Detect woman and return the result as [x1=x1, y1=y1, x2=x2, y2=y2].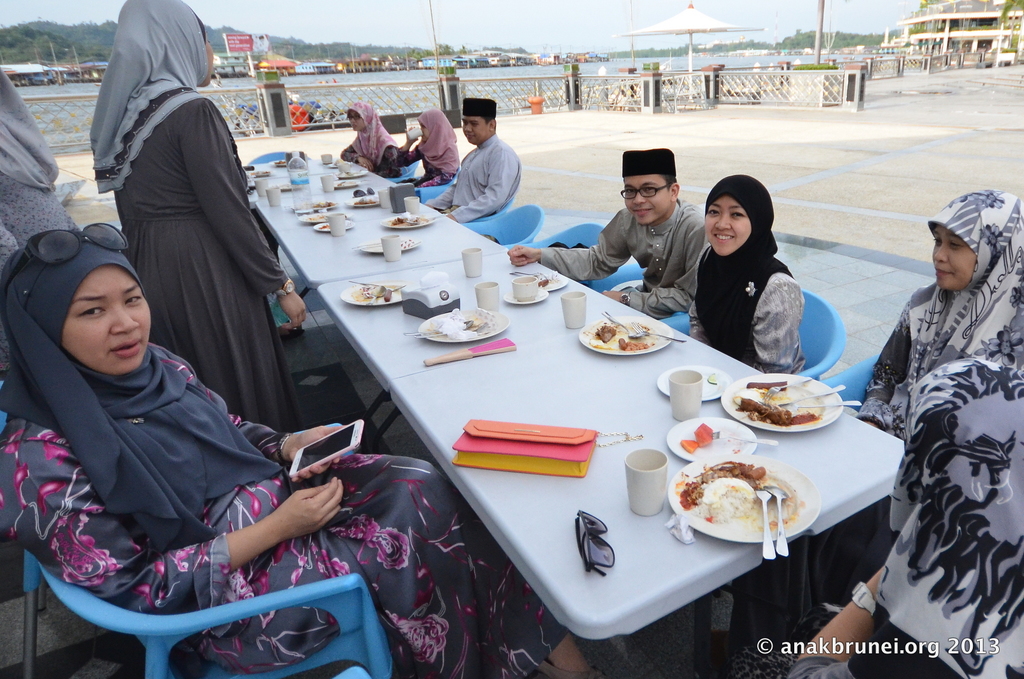
[x1=90, y1=0, x2=306, y2=434].
